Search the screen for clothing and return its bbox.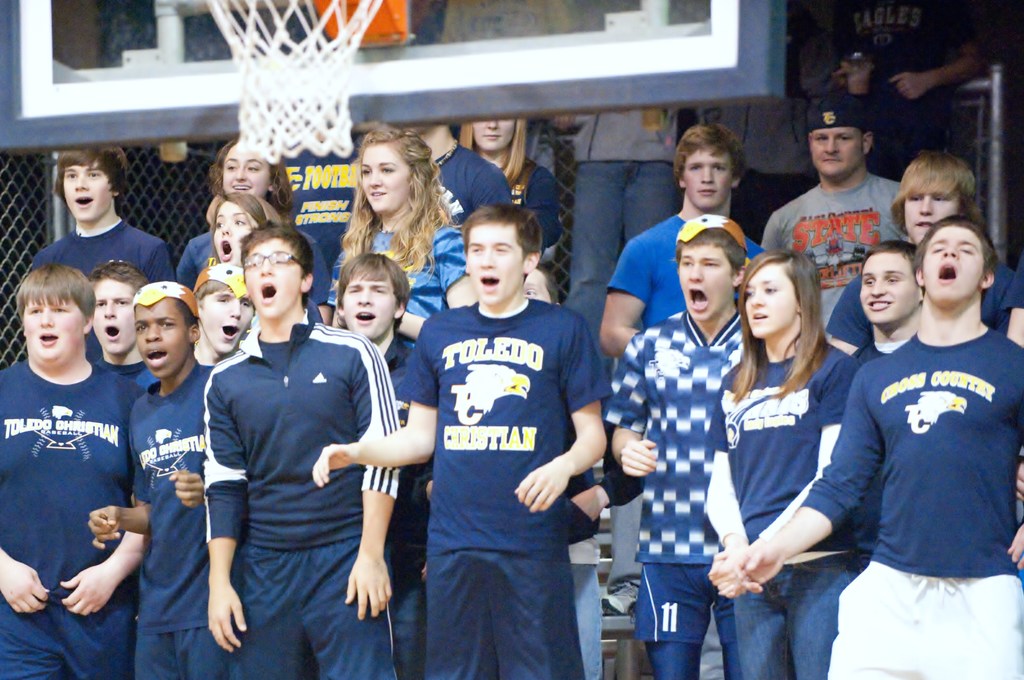
Found: <box>760,181,889,320</box>.
